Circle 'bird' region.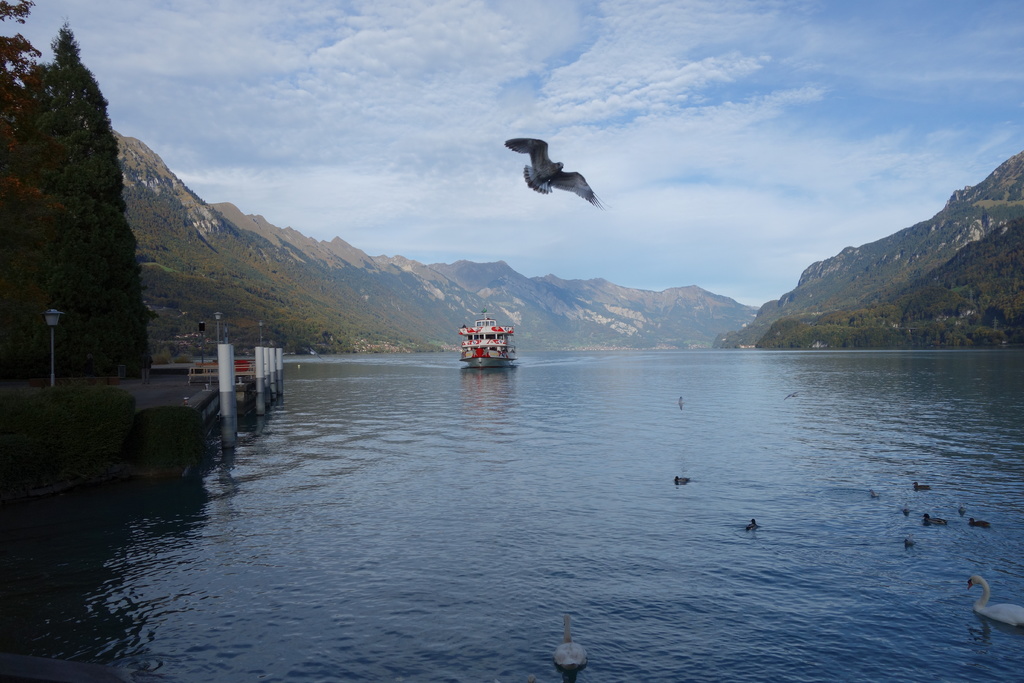
Region: 785,390,797,404.
